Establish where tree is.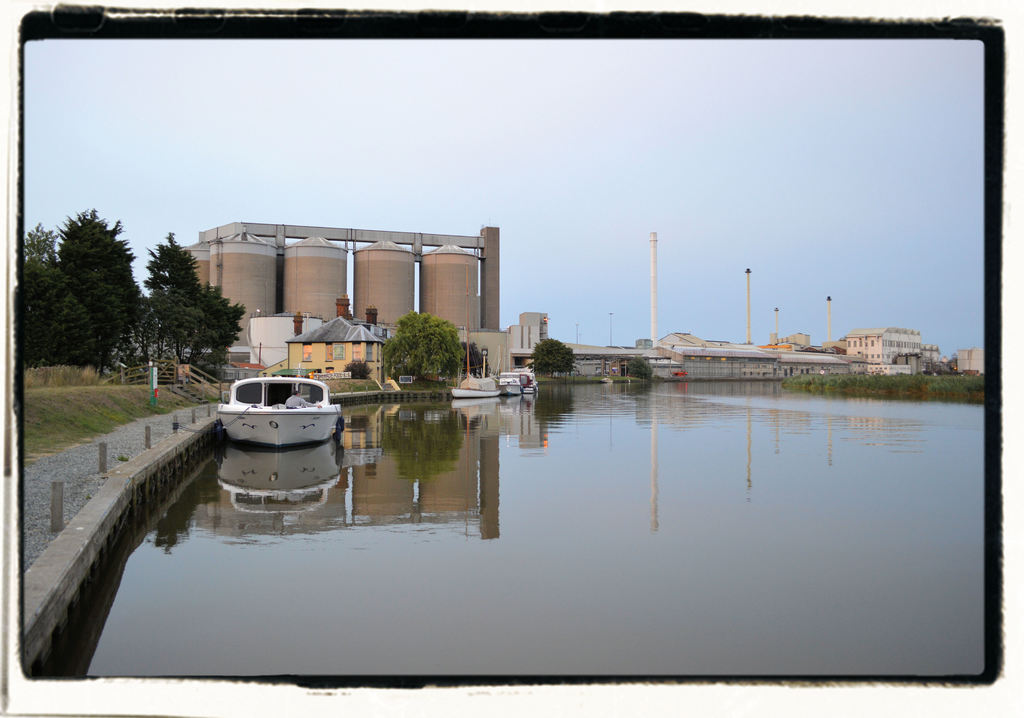
Established at [x1=342, y1=356, x2=372, y2=380].
